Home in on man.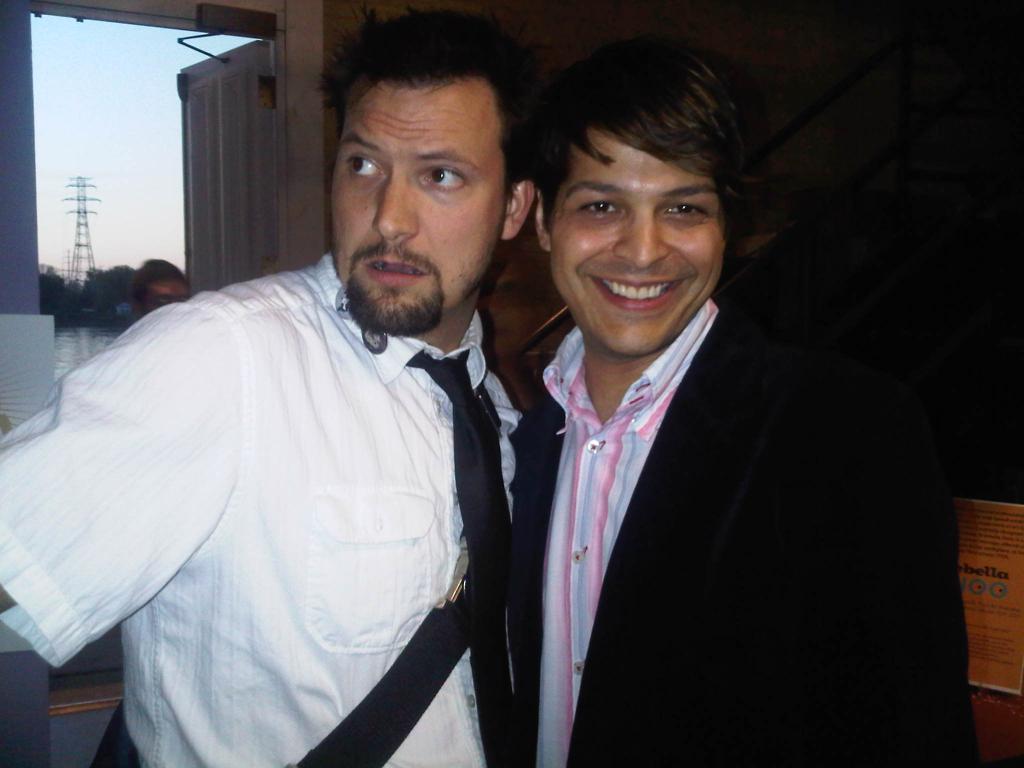
Homed in at Rect(0, 7, 516, 767).
